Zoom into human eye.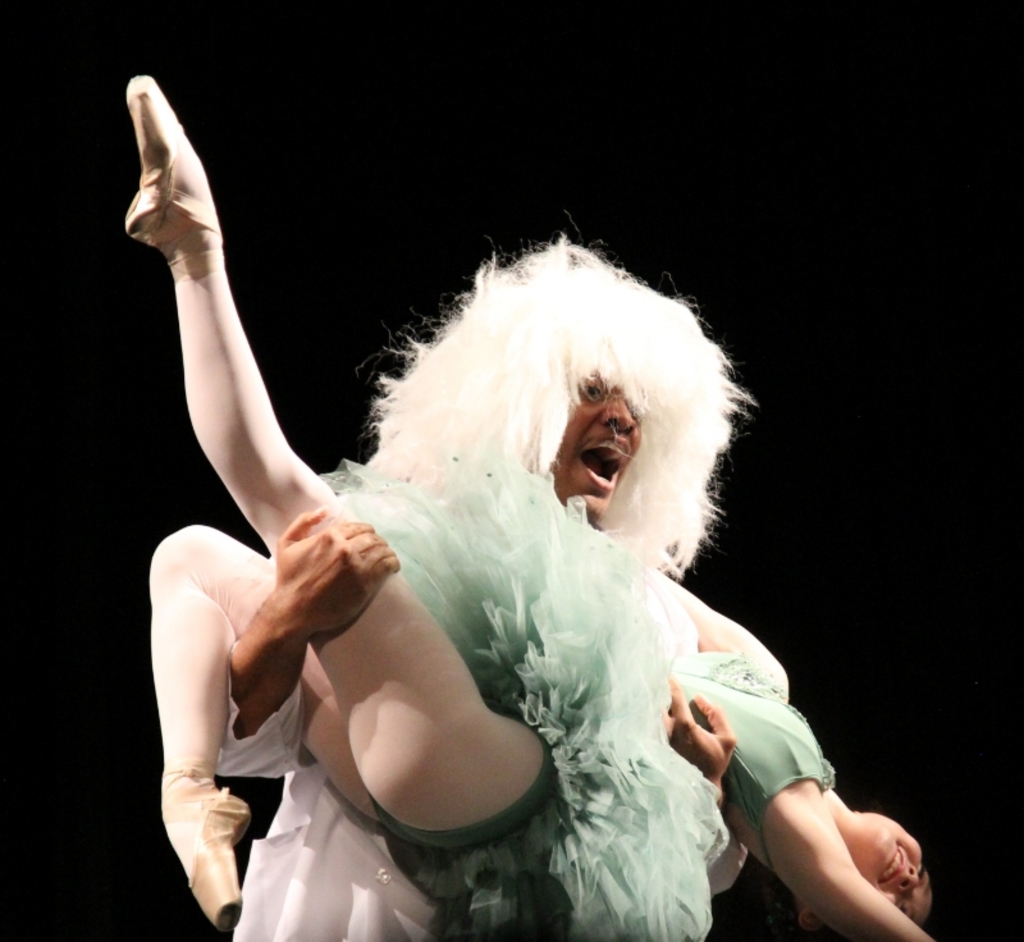
Zoom target: pyautogui.locateOnScreen(584, 379, 604, 408).
